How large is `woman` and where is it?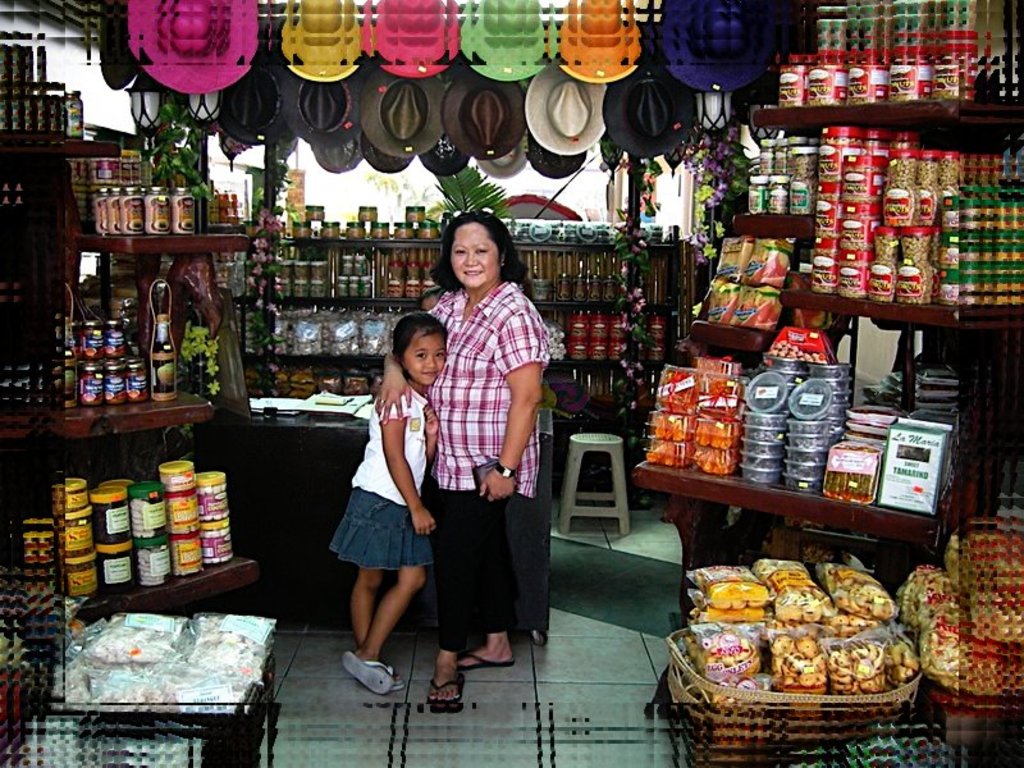
Bounding box: x1=413, y1=218, x2=547, y2=708.
